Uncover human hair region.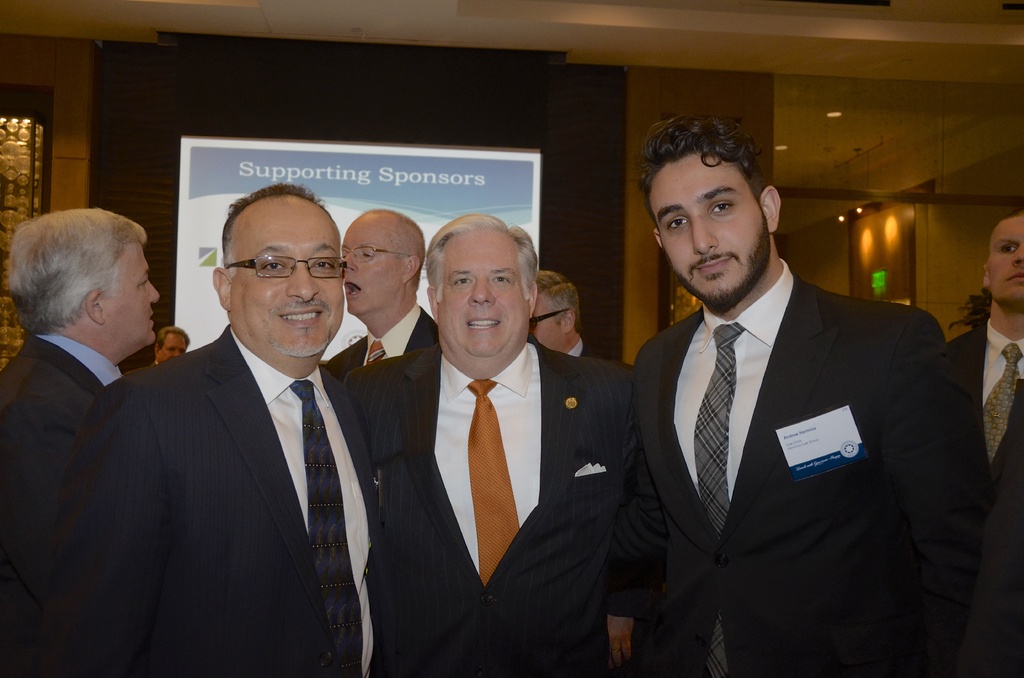
Uncovered: [x1=218, y1=180, x2=336, y2=278].
